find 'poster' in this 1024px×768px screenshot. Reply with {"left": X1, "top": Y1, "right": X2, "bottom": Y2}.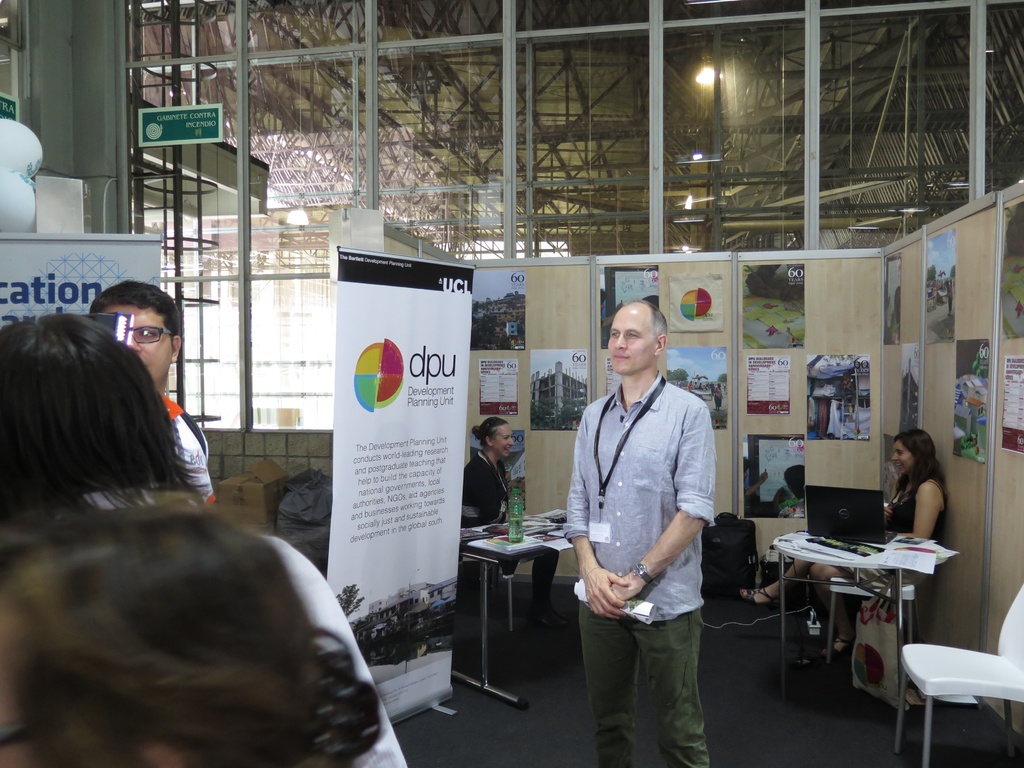
{"left": 0, "top": 241, "right": 159, "bottom": 327}.
